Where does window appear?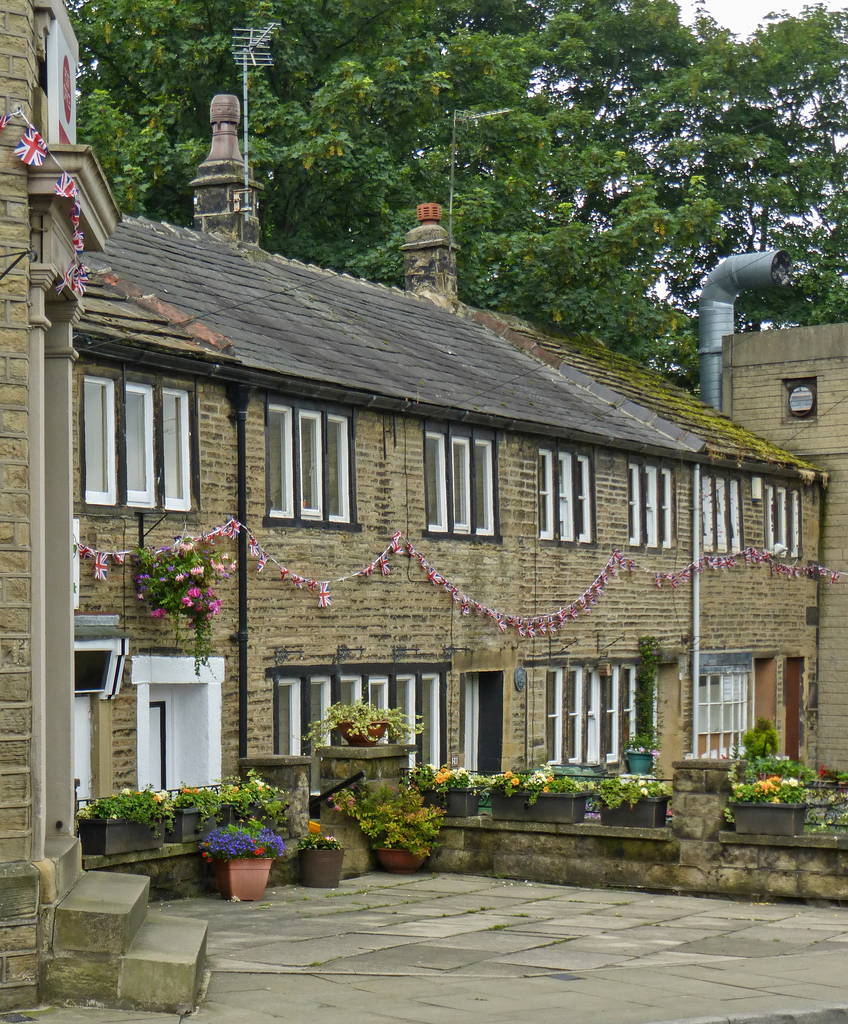
Appears at 415, 679, 439, 764.
